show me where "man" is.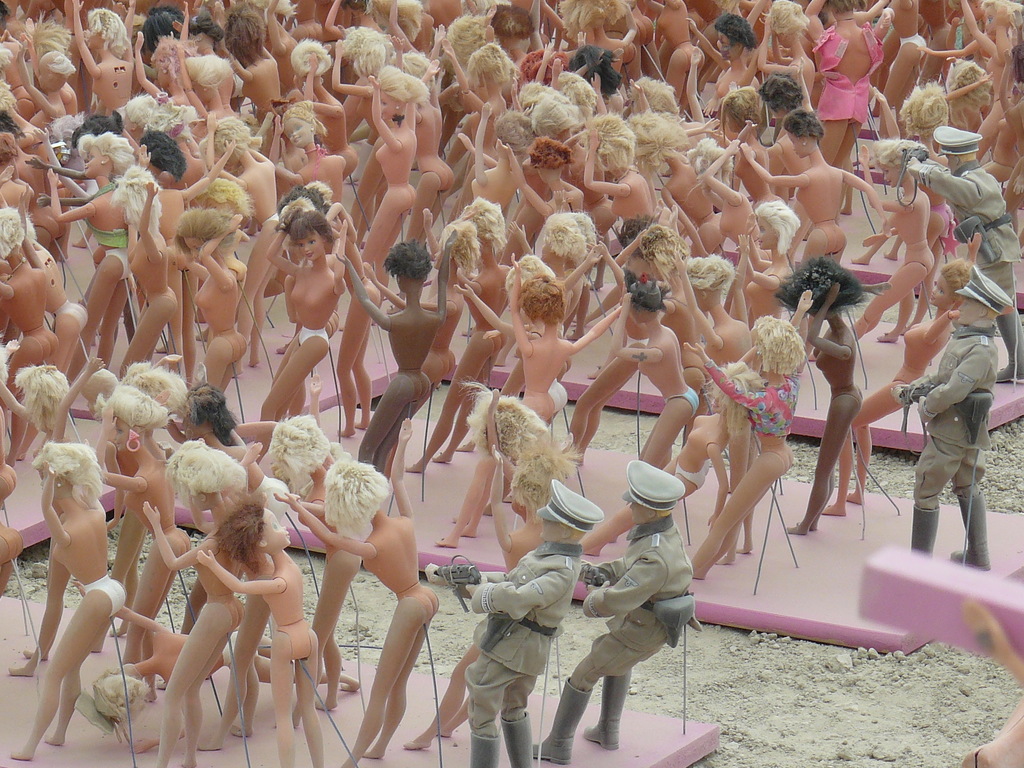
"man" is at crop(903, 119, 1023, 385).
